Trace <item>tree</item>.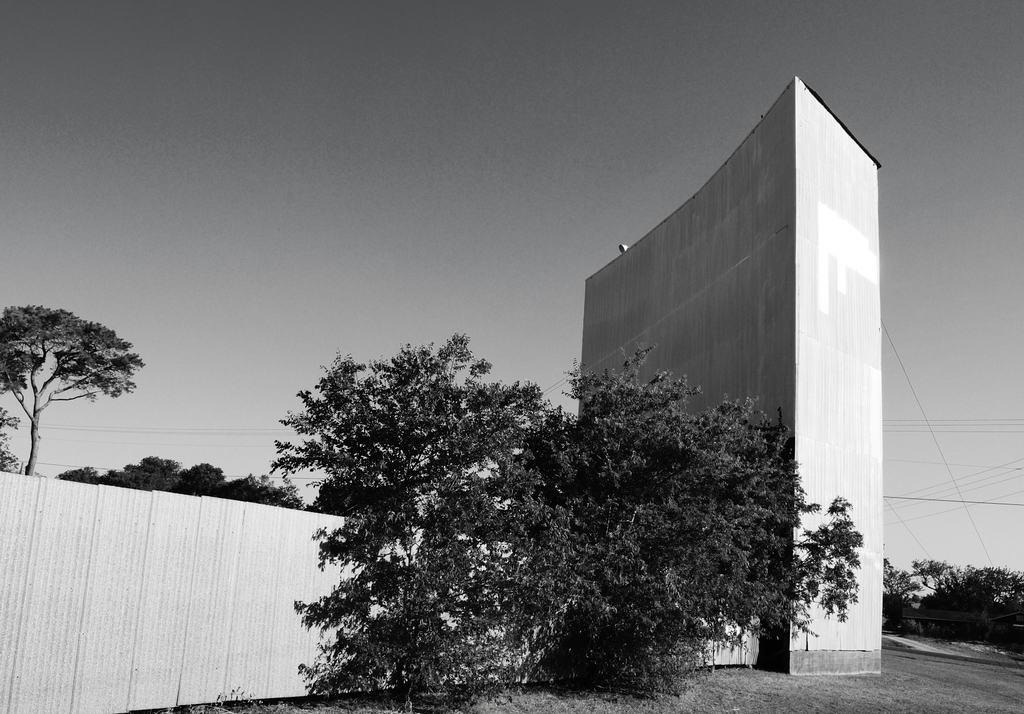
Traced to select_region(264, 332, 564, 713).
